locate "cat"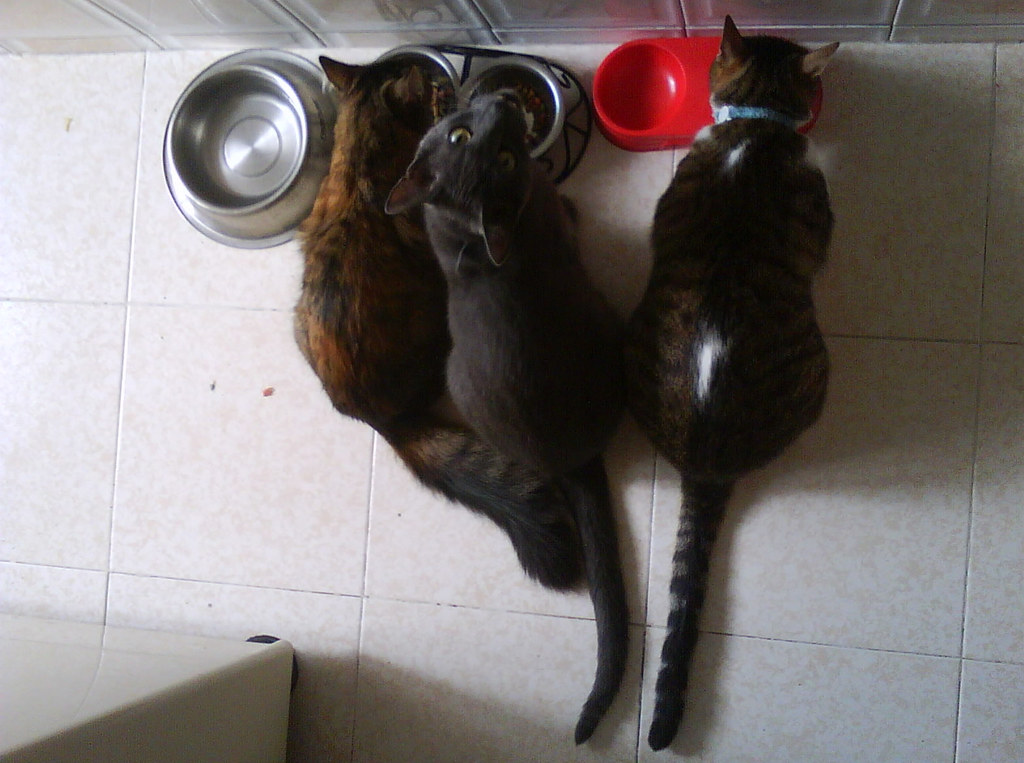
380:77:626:743
